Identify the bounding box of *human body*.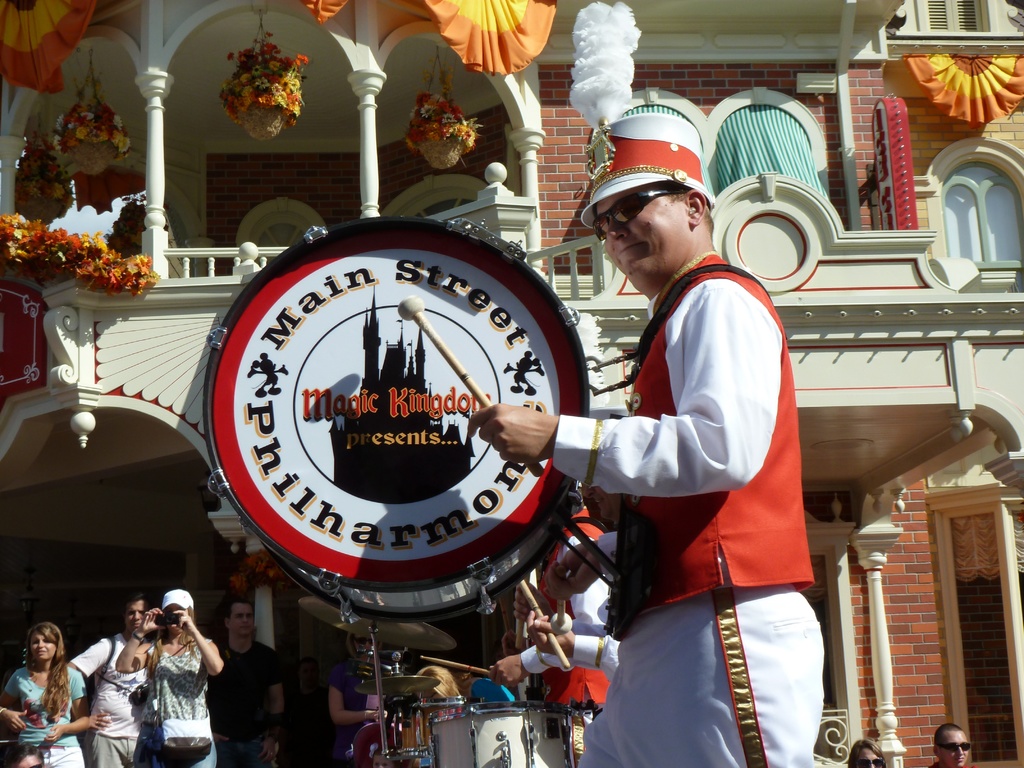
128,595,212,767.
